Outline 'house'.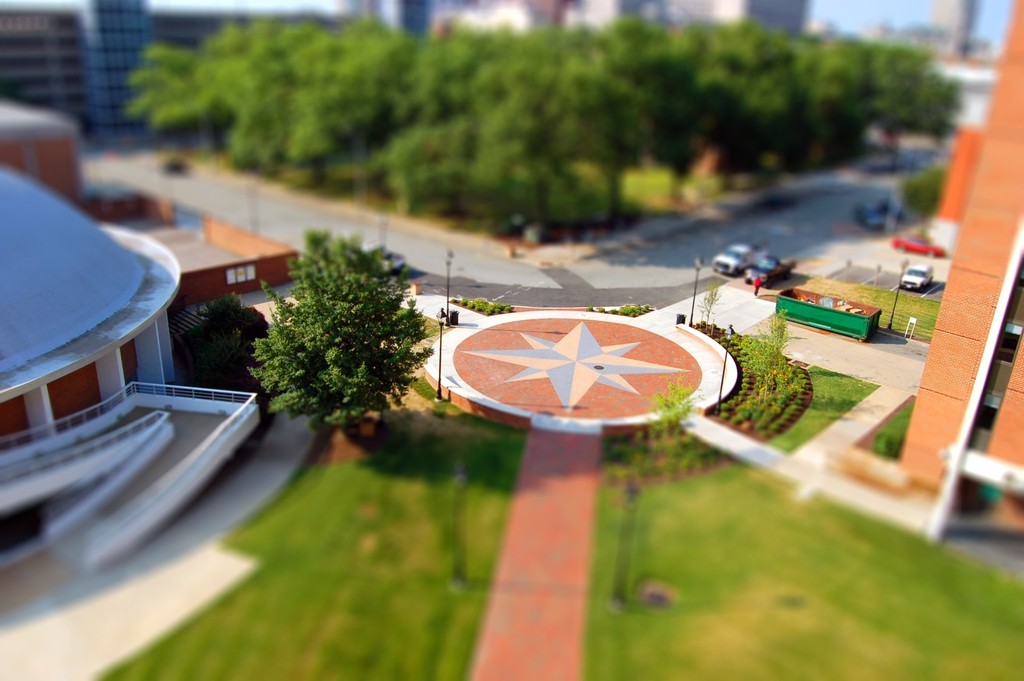
Outline: bbox=(76, 0, 165, 151).
